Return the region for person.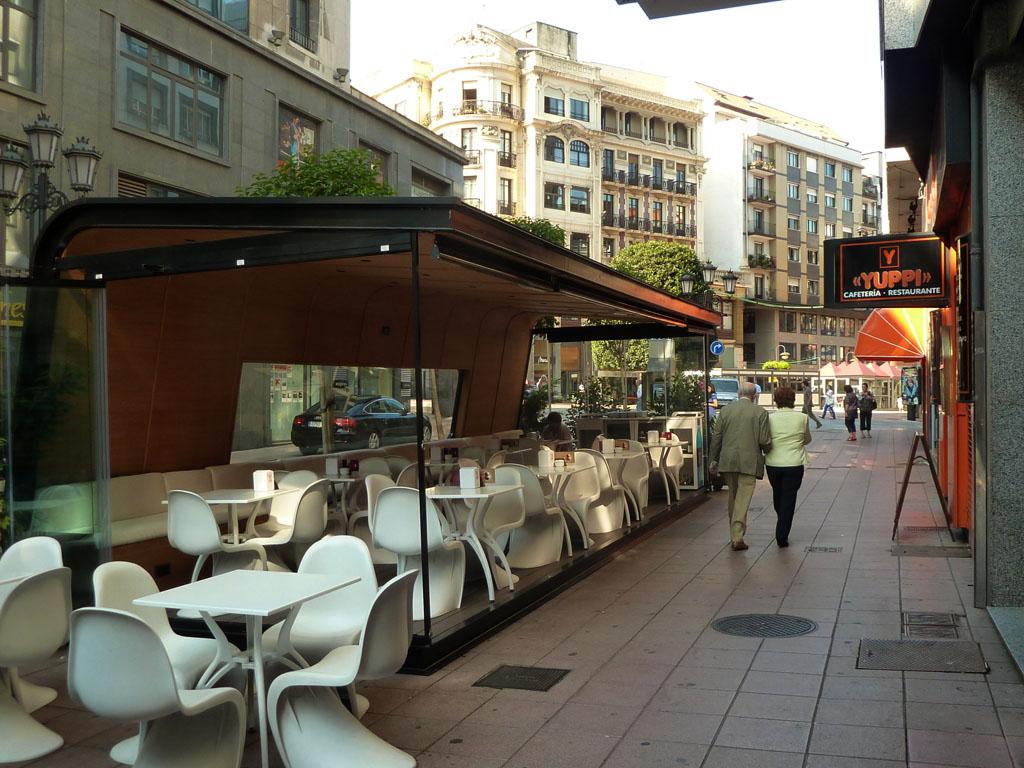
bbox=(841, 383, 857, 442).
